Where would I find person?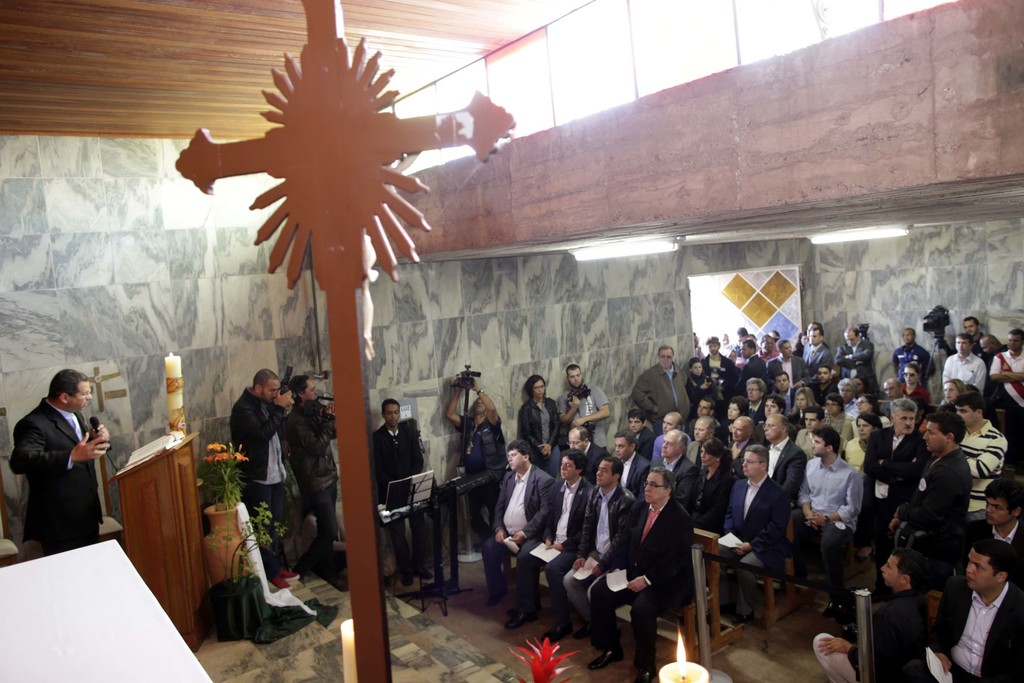
At box=[835, 377, 865, 421].
